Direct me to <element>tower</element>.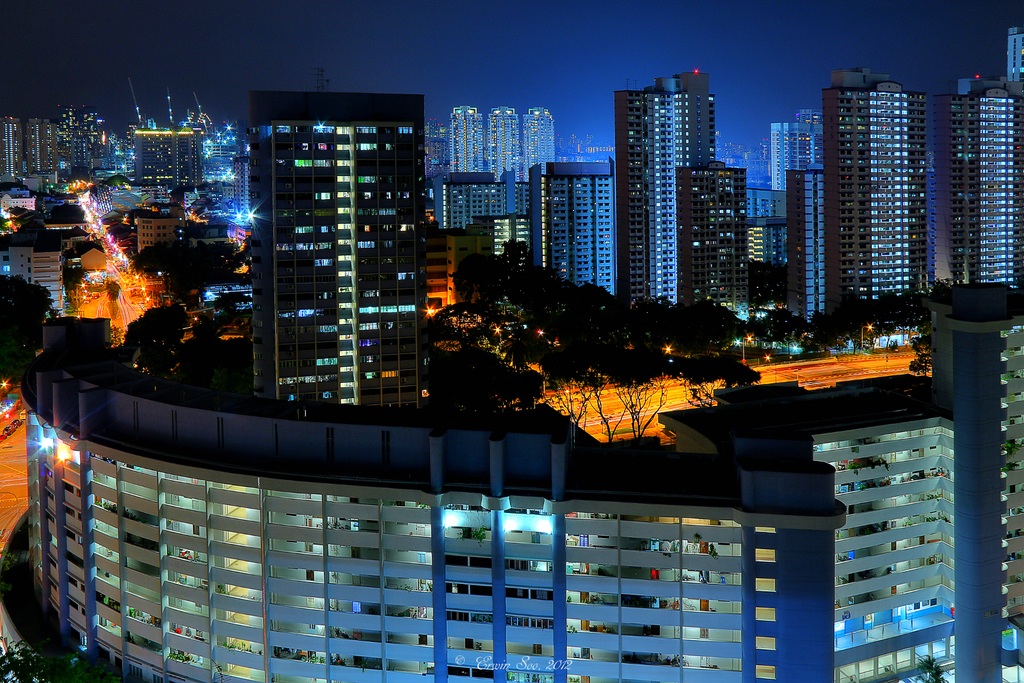
Direction: [x1=485, y1=104, x2=519, y2=182].
